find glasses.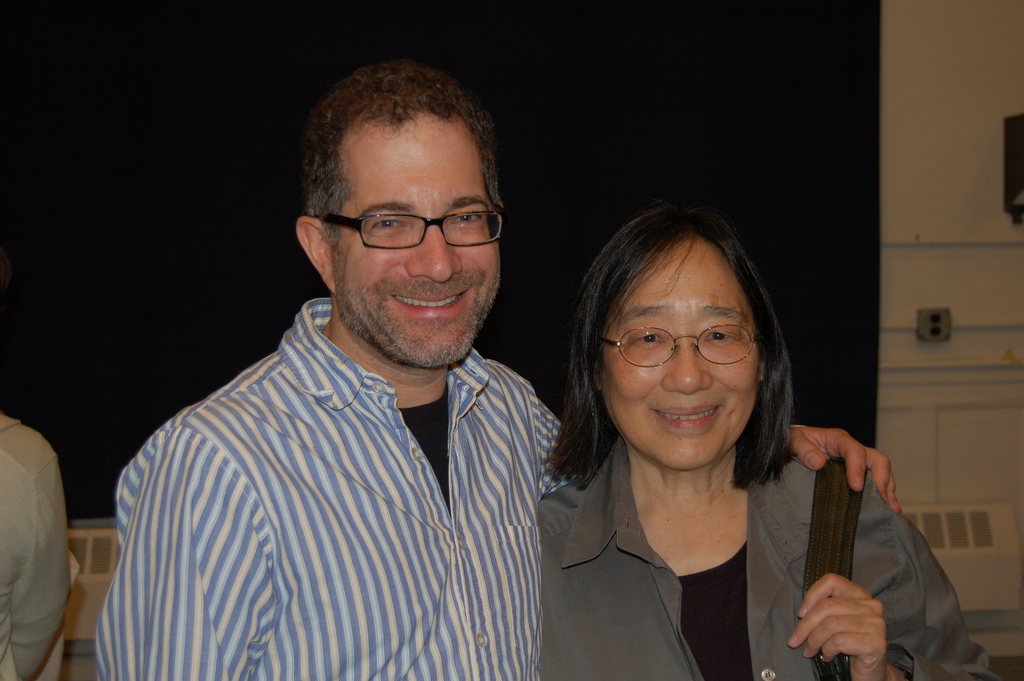
rect(317, 213, 512, 254).
